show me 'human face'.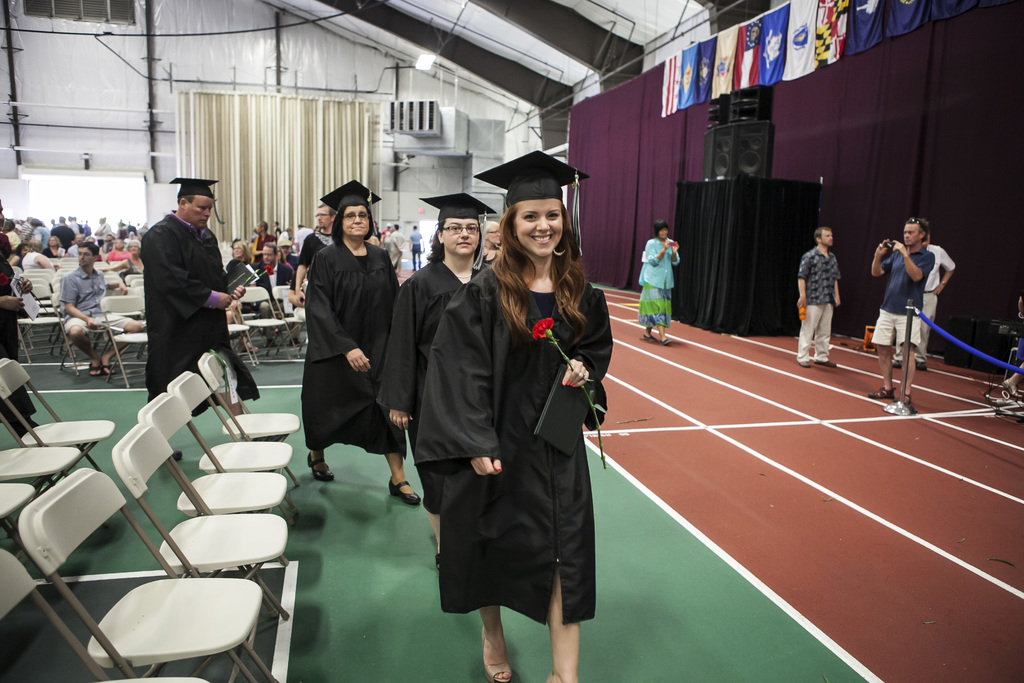
'human face' is here: select_region(189, 197, 215, 227).
